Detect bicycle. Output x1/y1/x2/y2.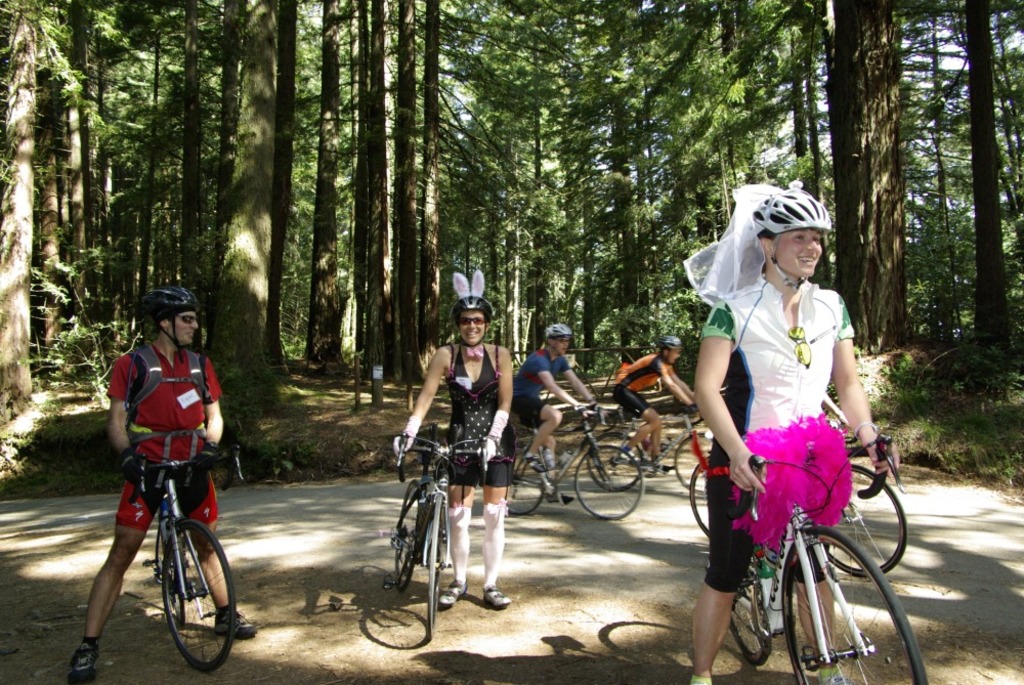
692/408/906/583.
